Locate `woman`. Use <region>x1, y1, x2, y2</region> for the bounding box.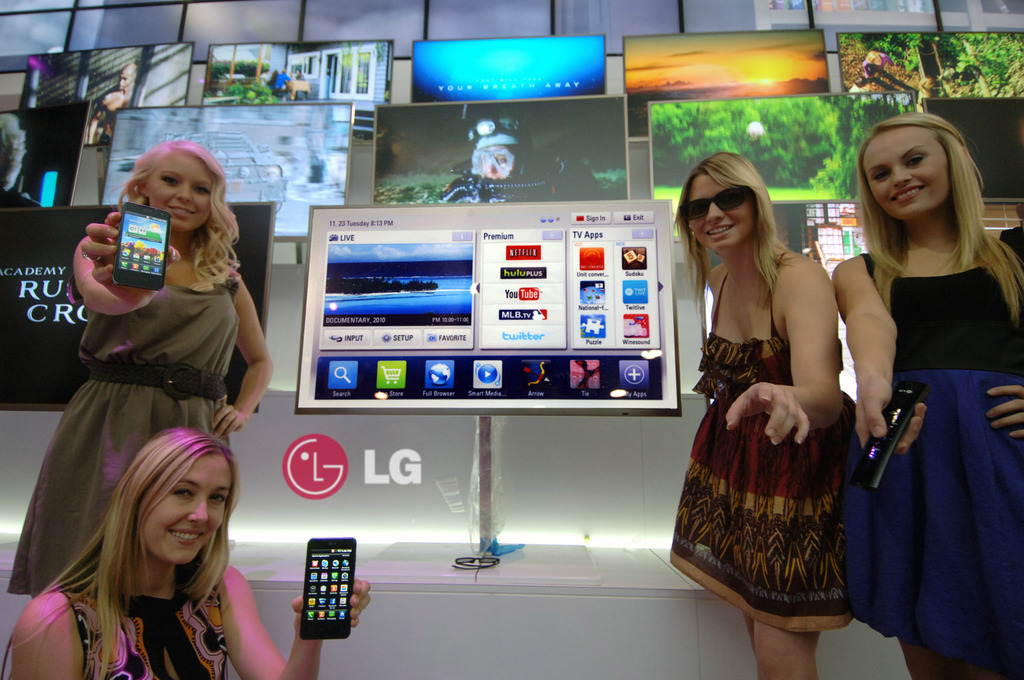
<region>8, 143, 275, 599</region>.
